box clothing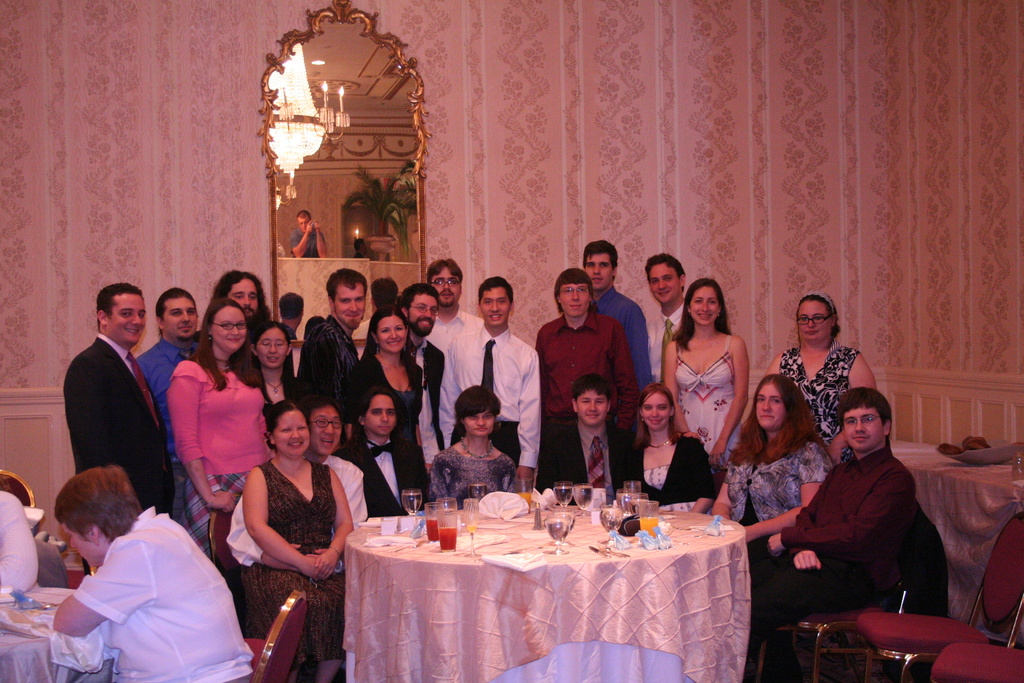
<region>71, 500, 256, 682</region>
